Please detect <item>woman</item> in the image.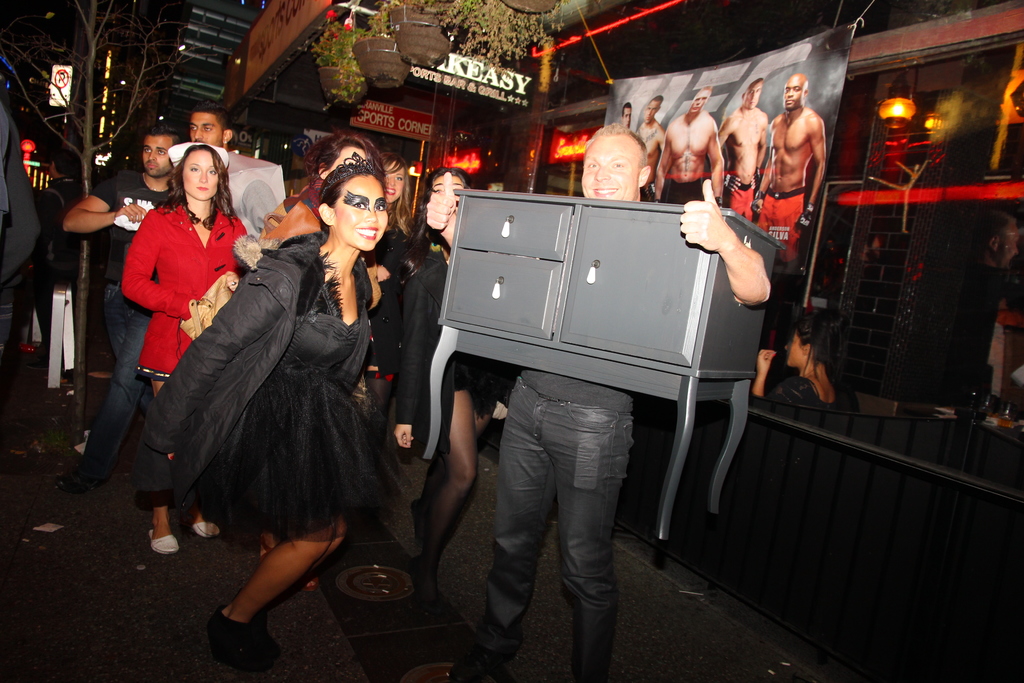
x1=746, y1=316, x2=863, y2=417.
